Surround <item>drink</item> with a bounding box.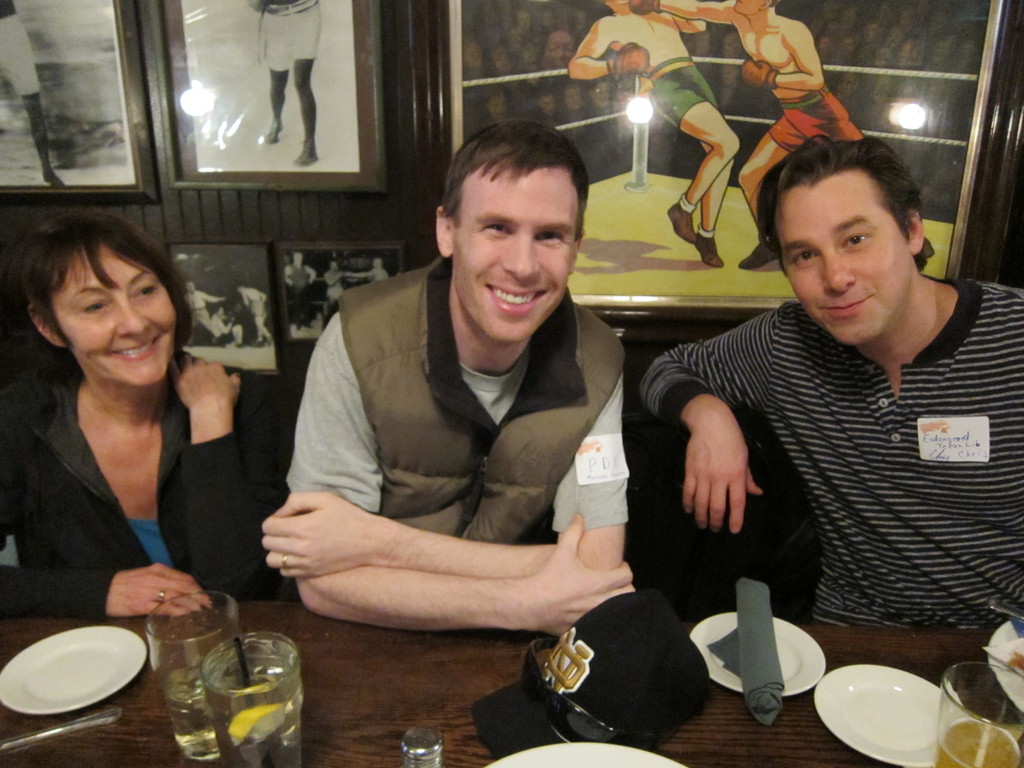
[159, 655, 225, 758].
